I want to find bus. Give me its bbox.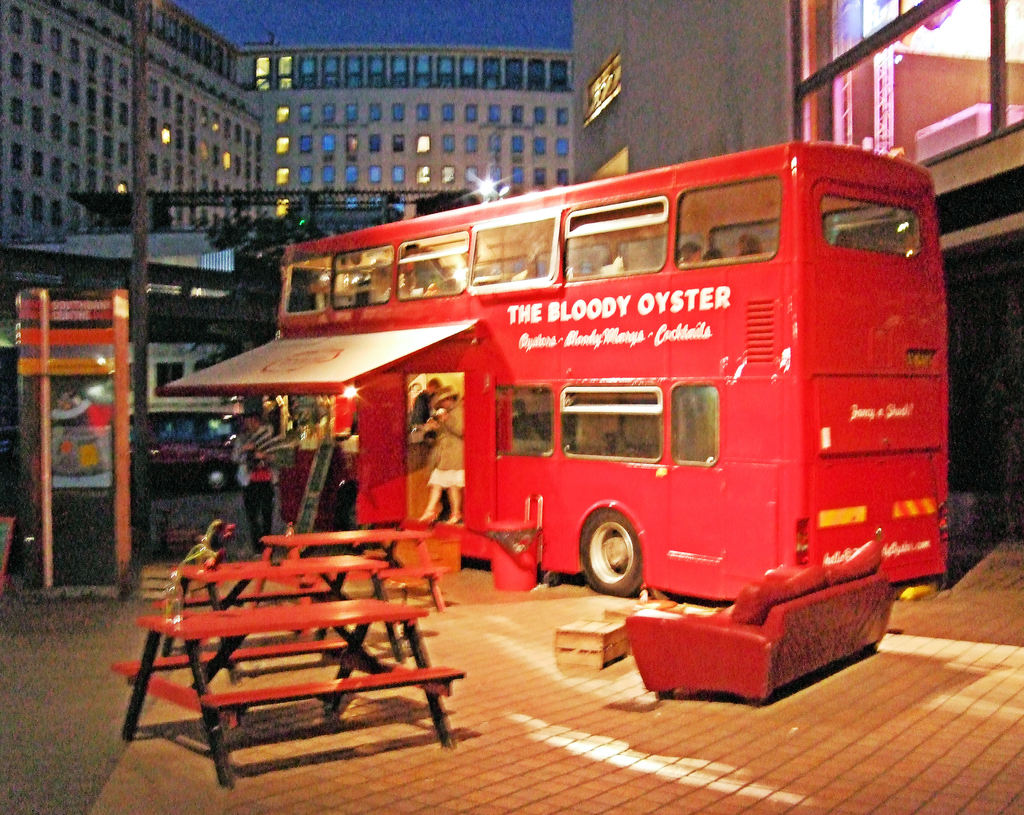
[274,141,945,597].
